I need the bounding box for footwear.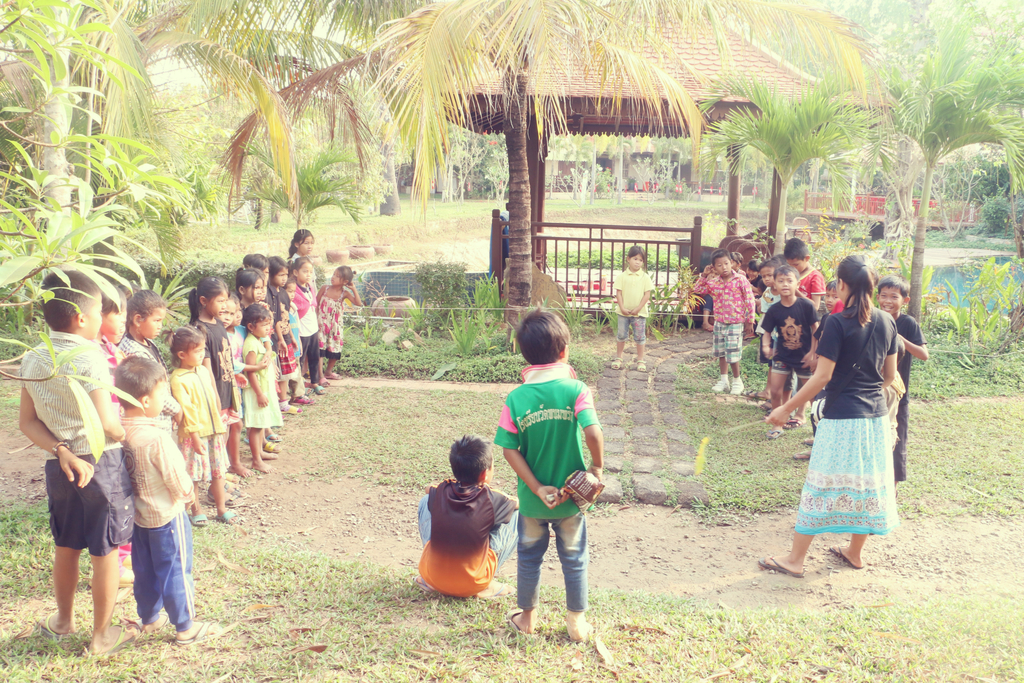
Here it is: l=714, t=382, r=729, b=393.
